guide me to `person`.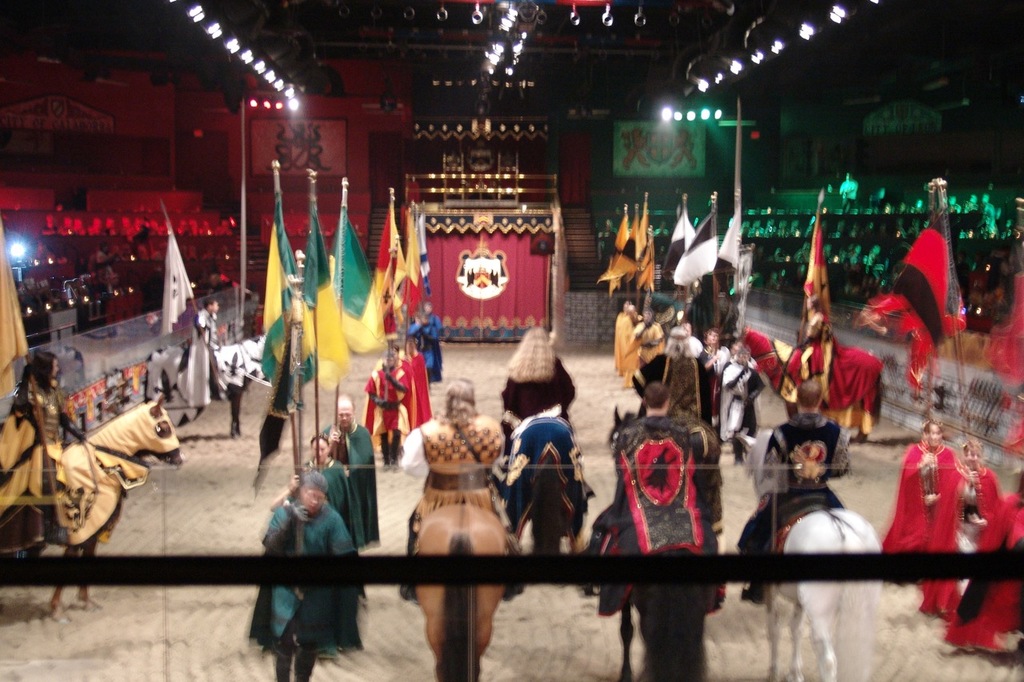
Guidance: crop(635, 311, 670, 390).
